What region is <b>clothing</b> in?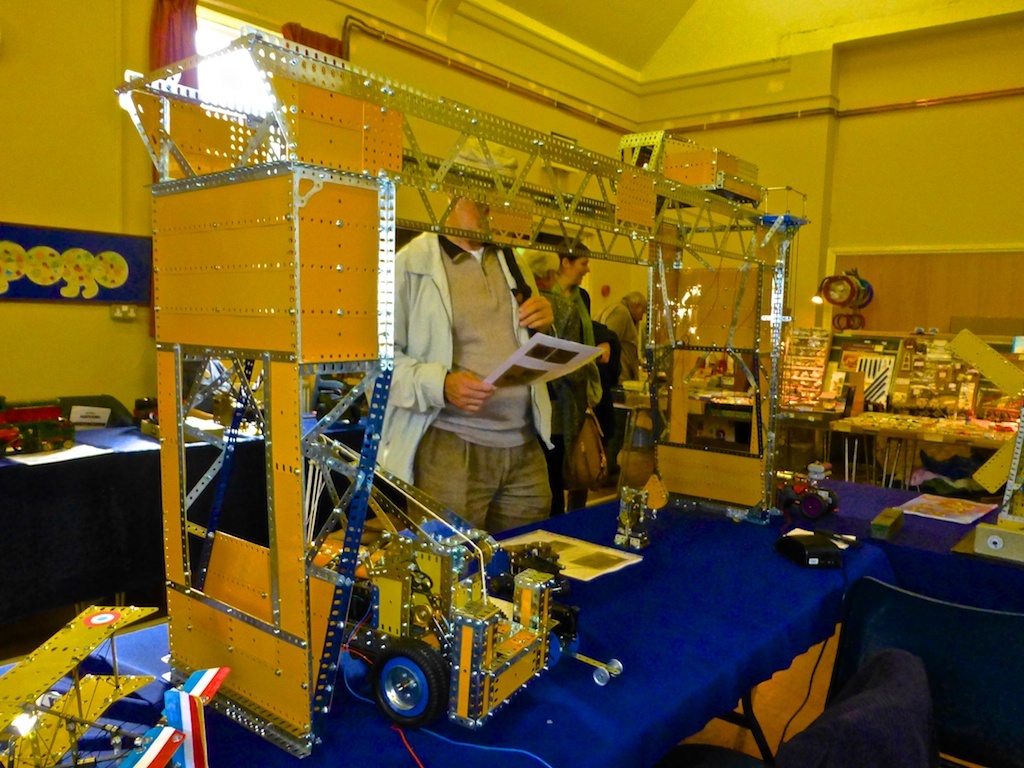
select_region(405, 251, 568, 533).
